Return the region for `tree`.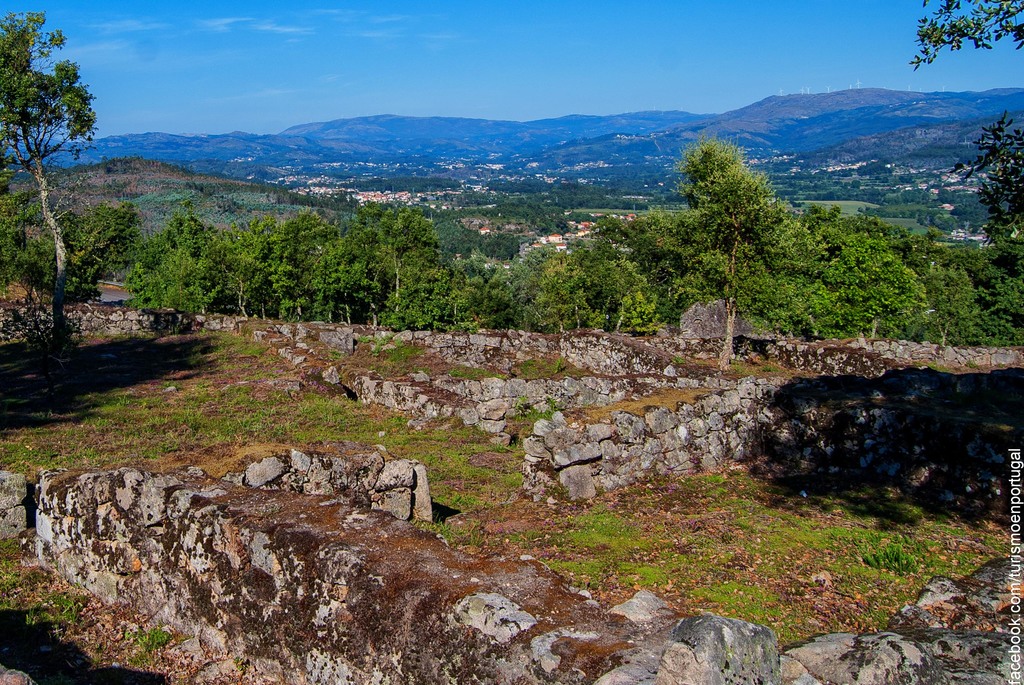
[x1=0, y1=12, x2=94, y2=369].
